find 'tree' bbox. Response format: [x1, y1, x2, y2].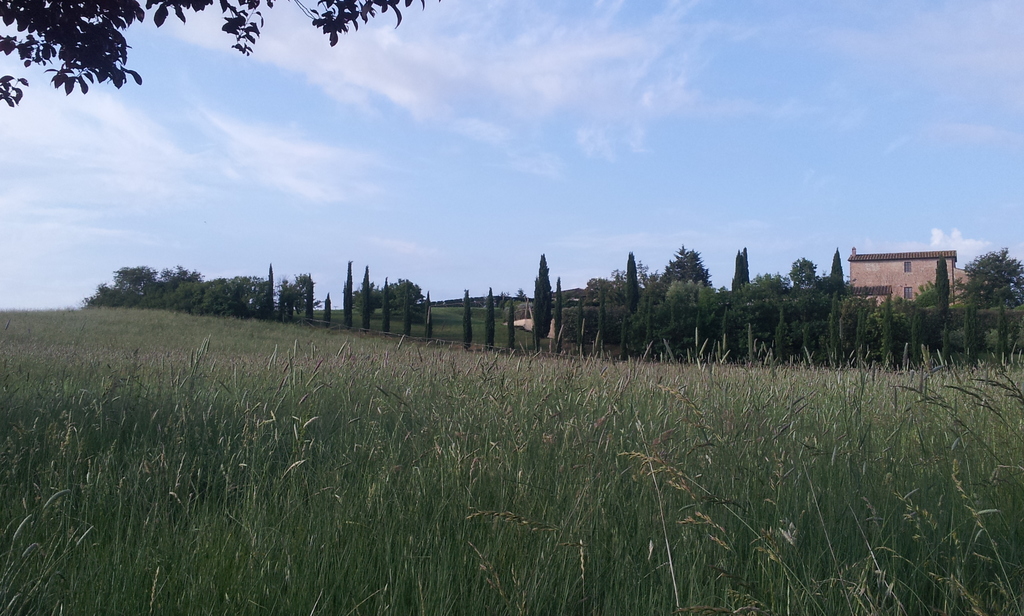
[454, 283, 472, 346].
